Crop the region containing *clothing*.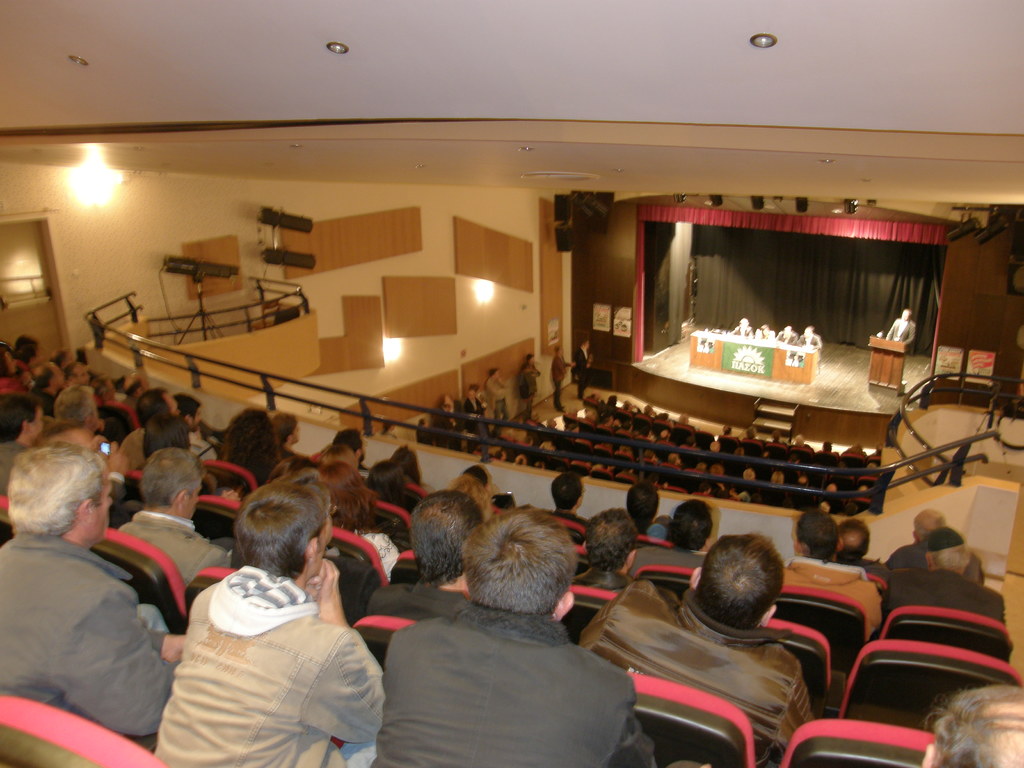
Crop region: left=887, top=539, right=985, bottom=585.
